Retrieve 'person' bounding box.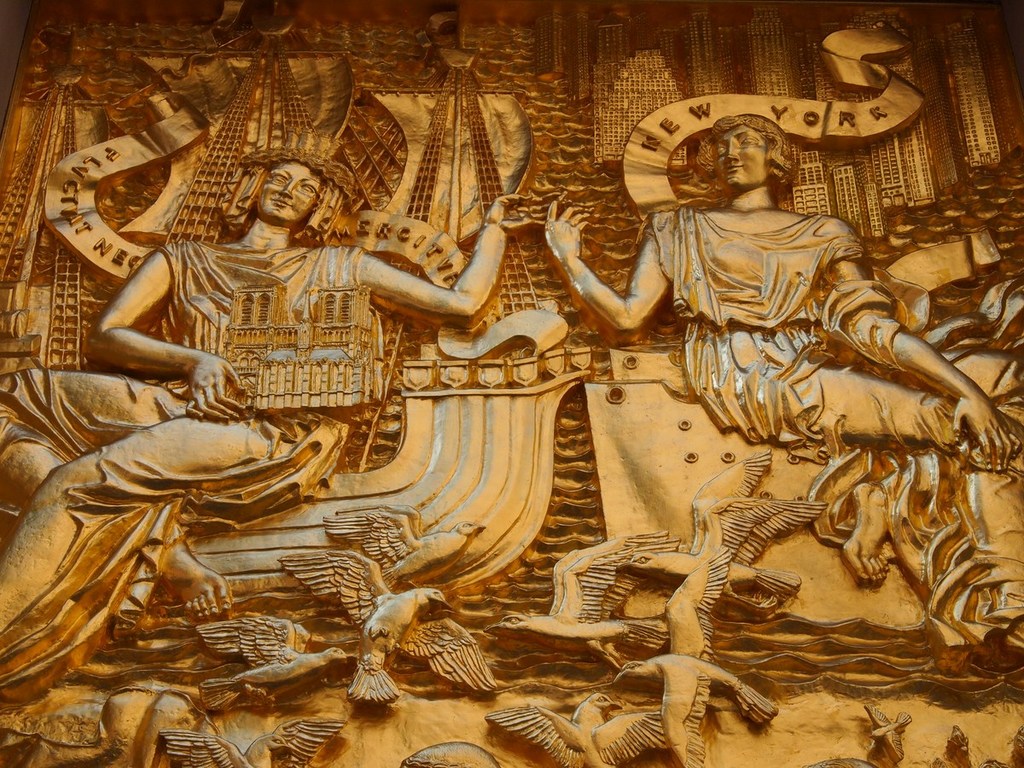
Bounding box: {"x1": 0, "y1": 148, "x2": 545, "y2": 645}.
